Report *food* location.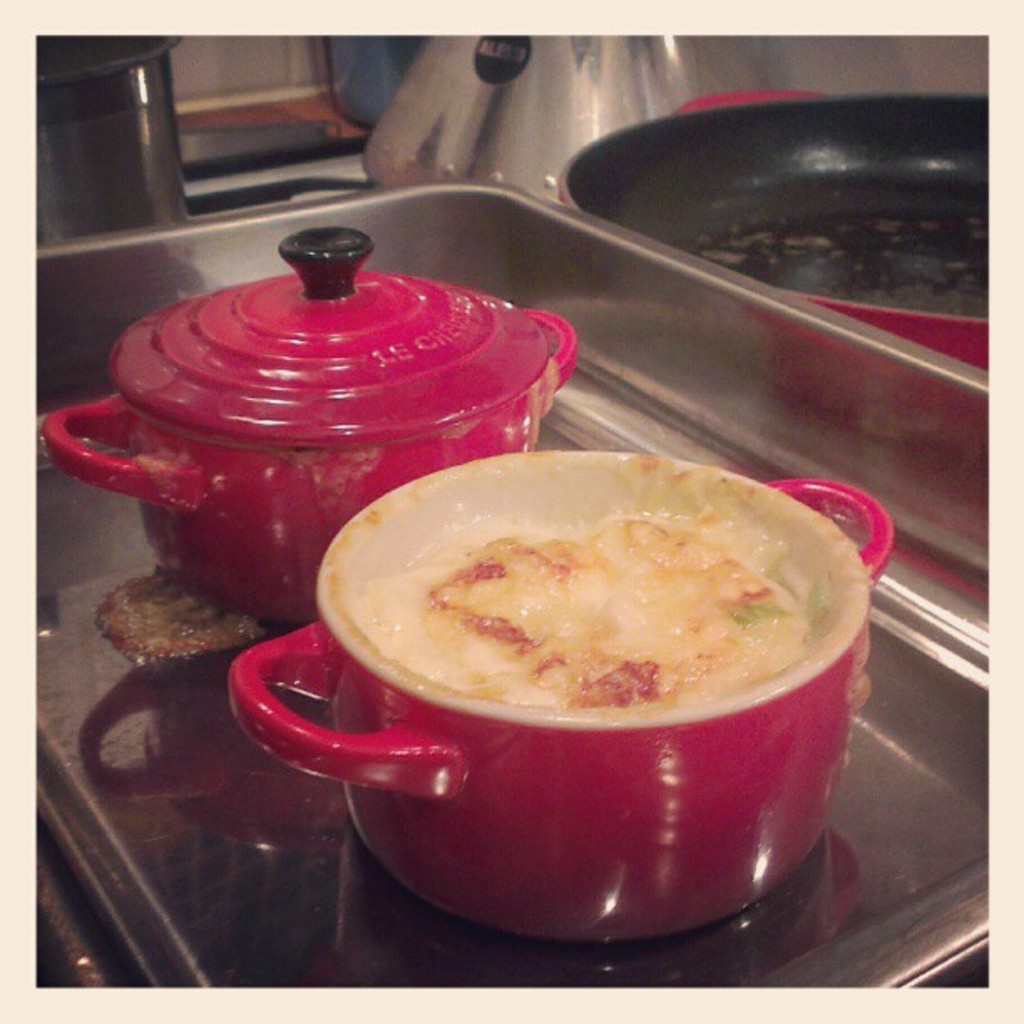
Report: 94,567,273,668.
